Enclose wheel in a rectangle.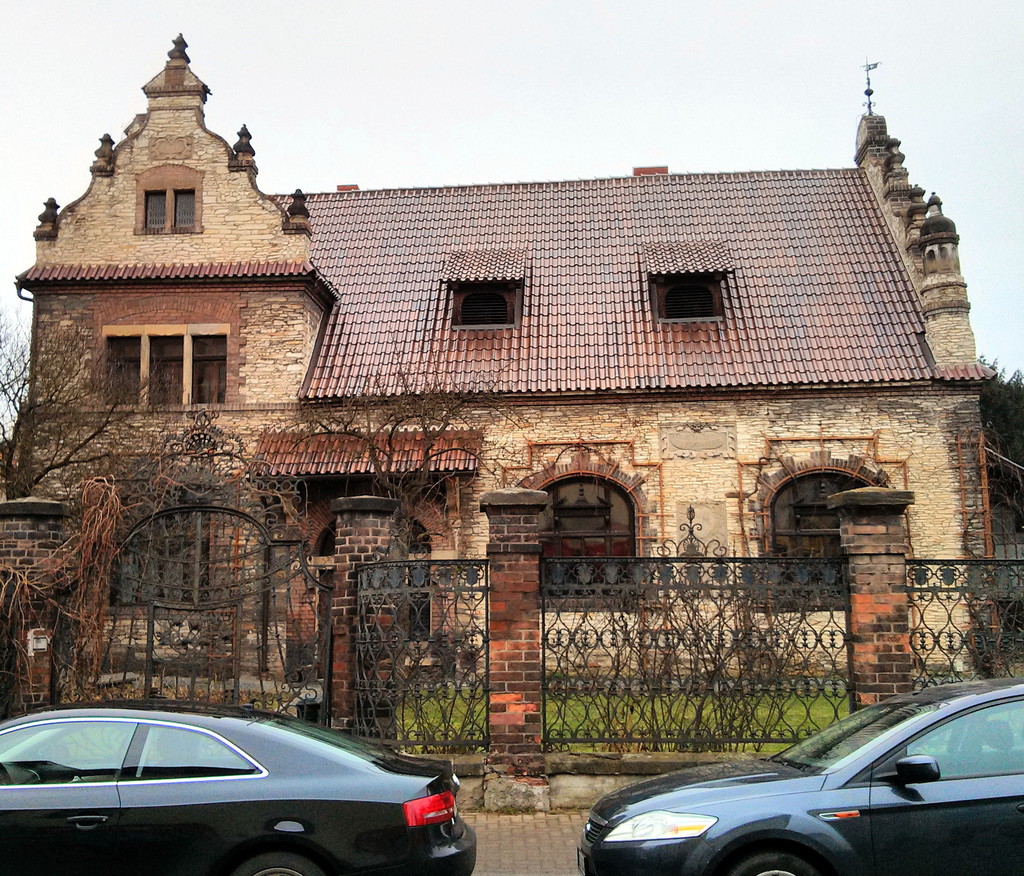
225/850/326/875.
